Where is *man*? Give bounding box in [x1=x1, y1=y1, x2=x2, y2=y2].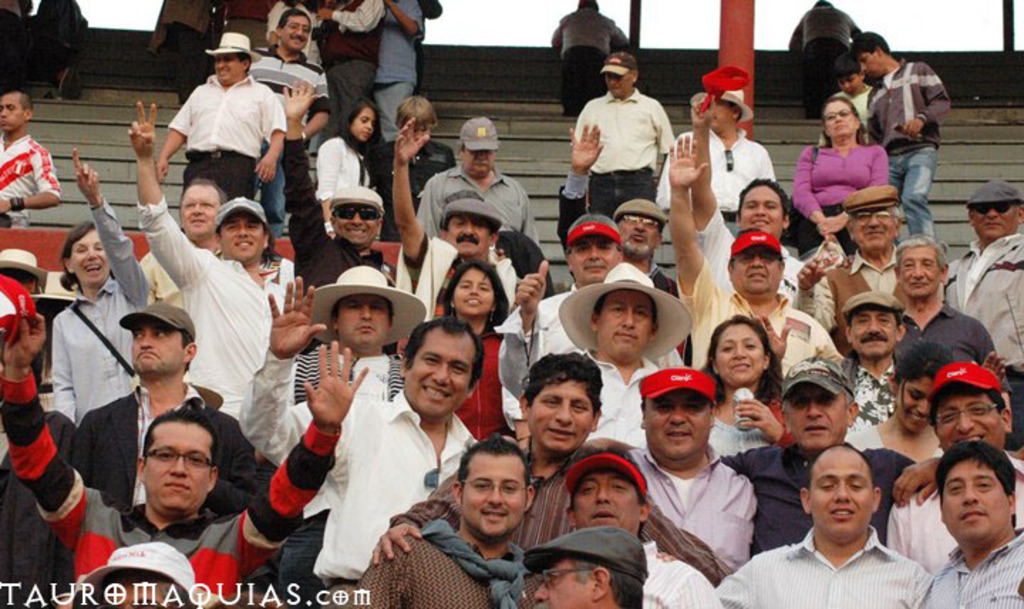
[x1=280, y1=73, x2=397, y2=290].
